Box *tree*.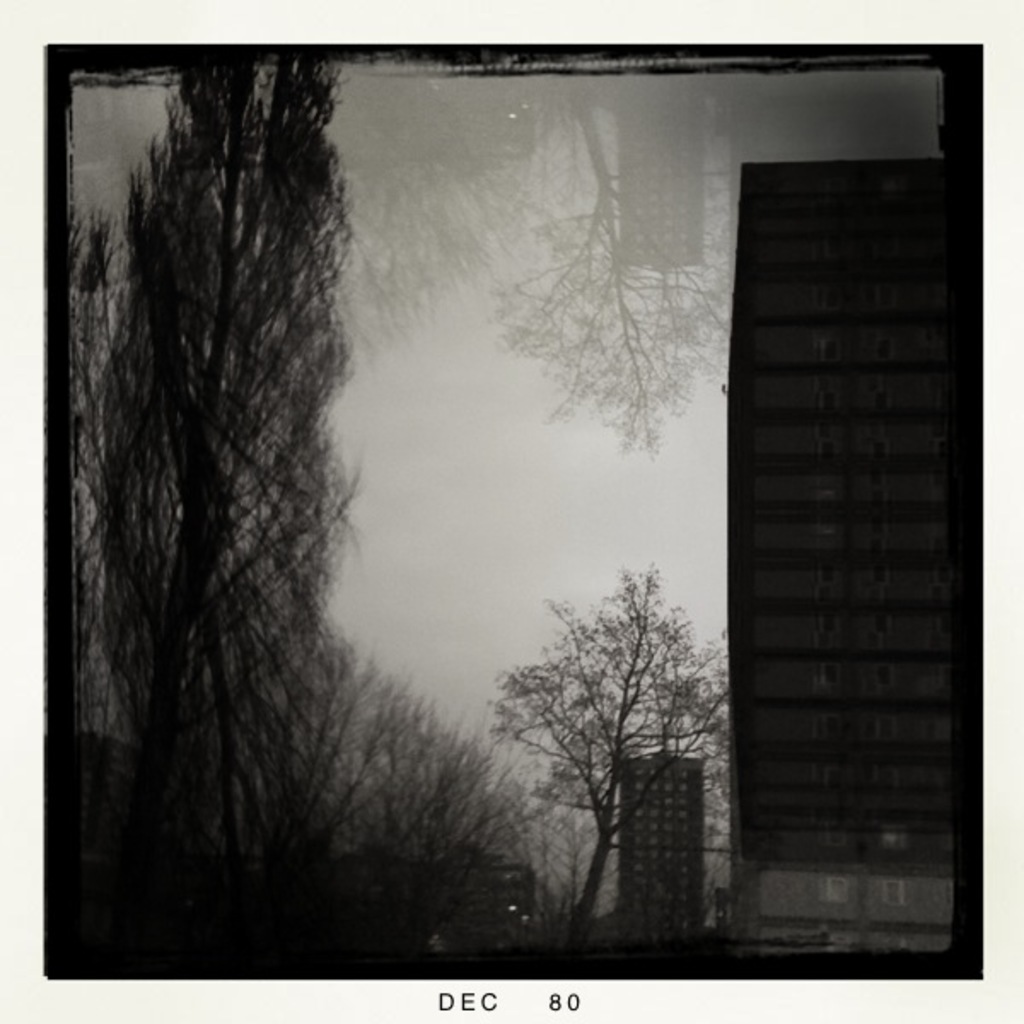
select_region(51, 43, 401, 963).
